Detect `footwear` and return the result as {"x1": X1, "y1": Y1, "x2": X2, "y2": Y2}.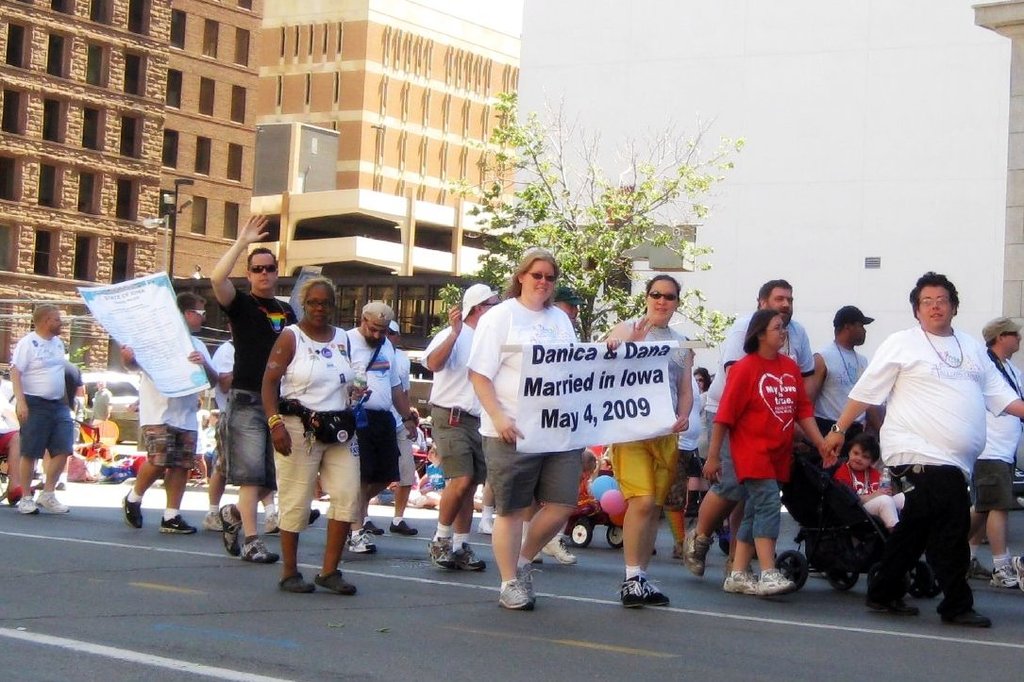
{"x1": 237, "y1": 537, "x2": 278, "y2": 564}.
